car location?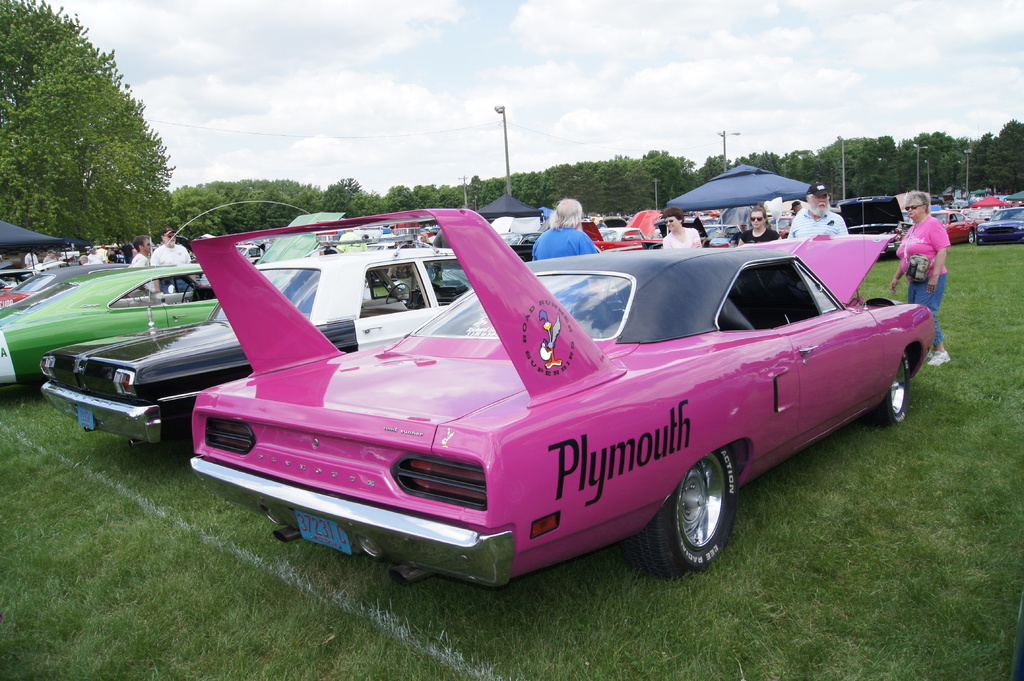
972, 208, 1023, 246
